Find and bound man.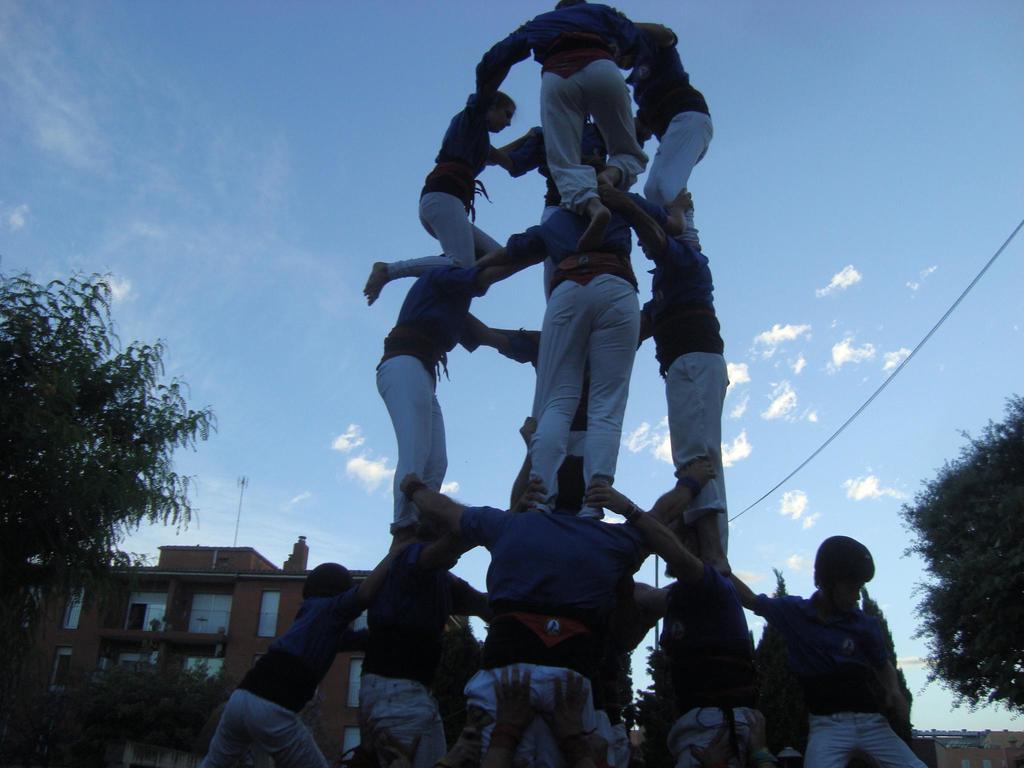
Bound: pyautogui.locateOnScreen(369, 253, 532, 548).
